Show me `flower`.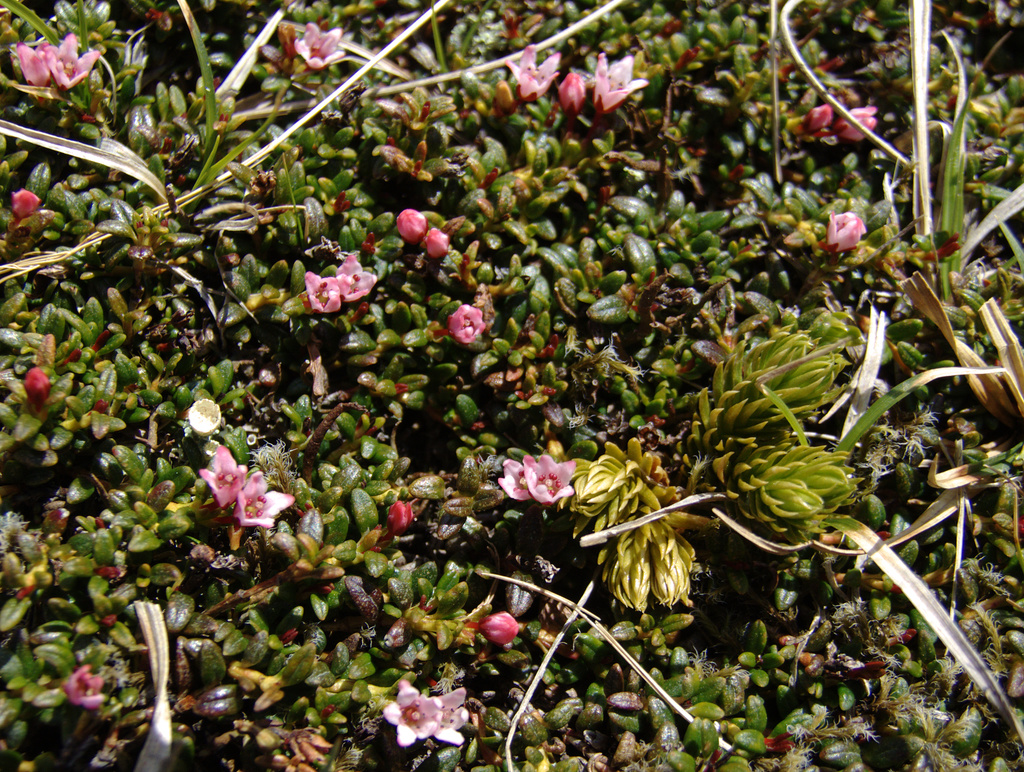
`flower` is here: <region>445, 302, 488, 344</region>.
